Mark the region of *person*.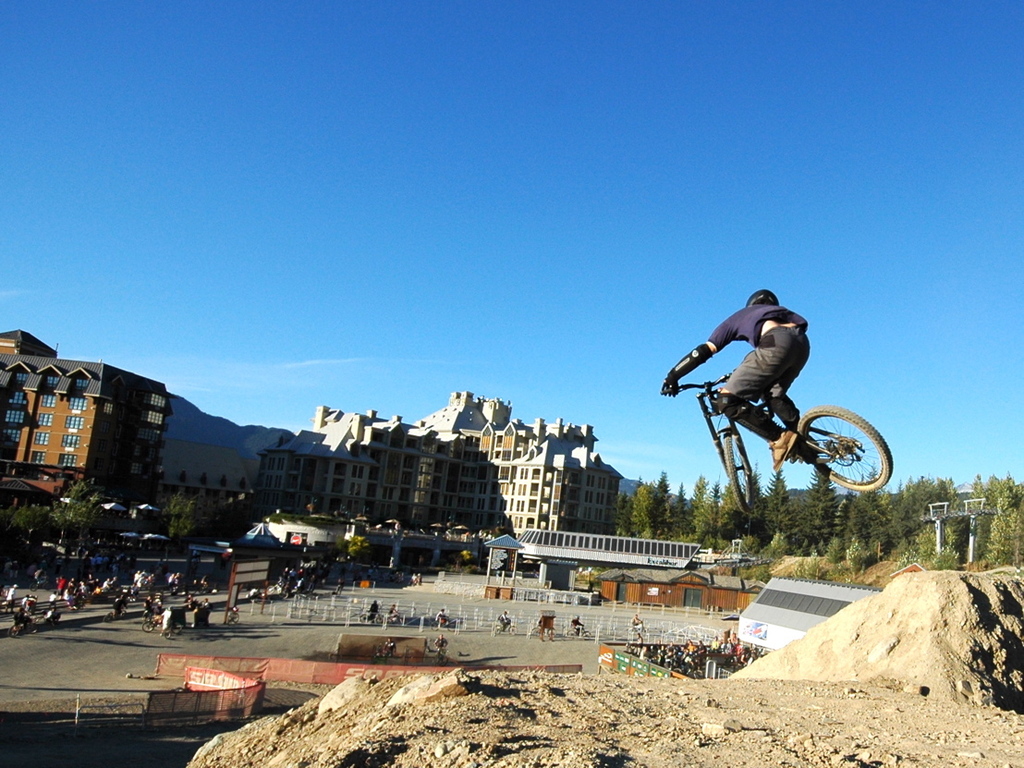
Region: <box>433,634,447,655</box>.
